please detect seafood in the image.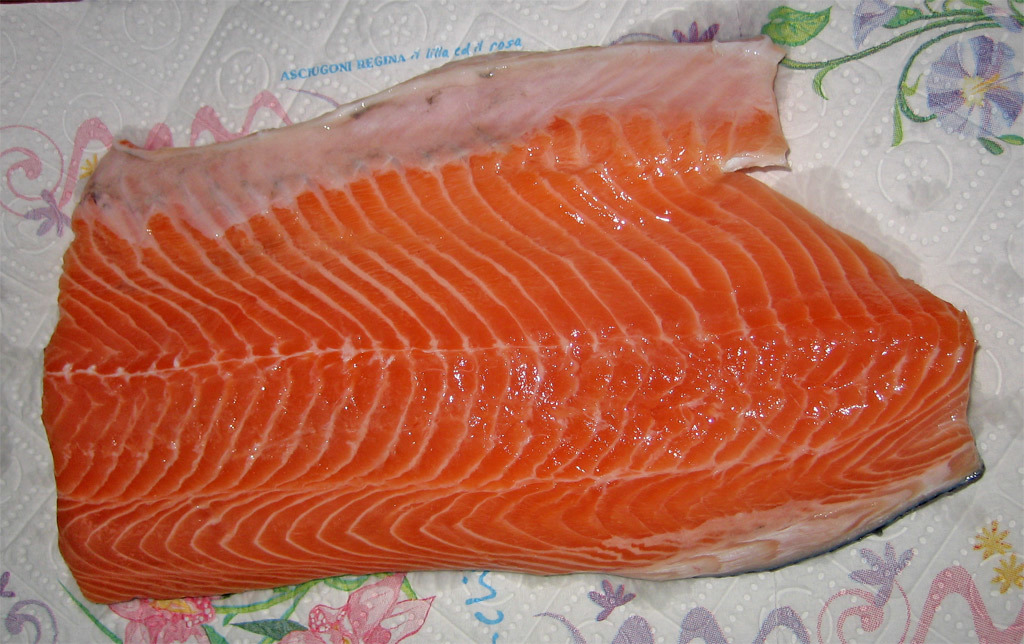
38,31,984,605.
